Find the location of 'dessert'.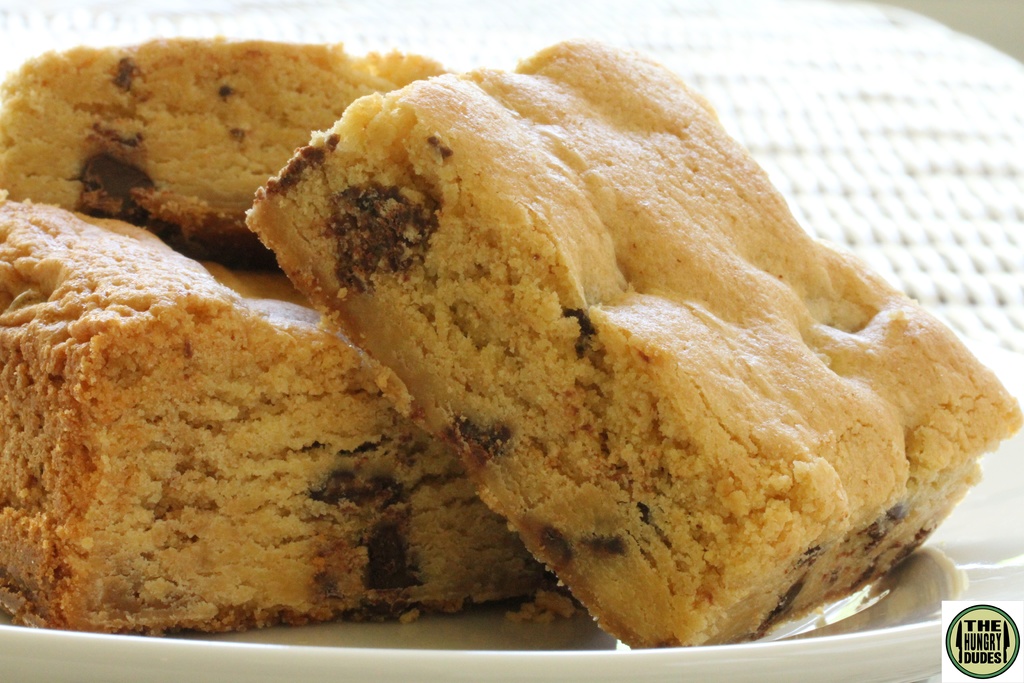
Location: x1=202 y1=38 x2=977 y2=658.
